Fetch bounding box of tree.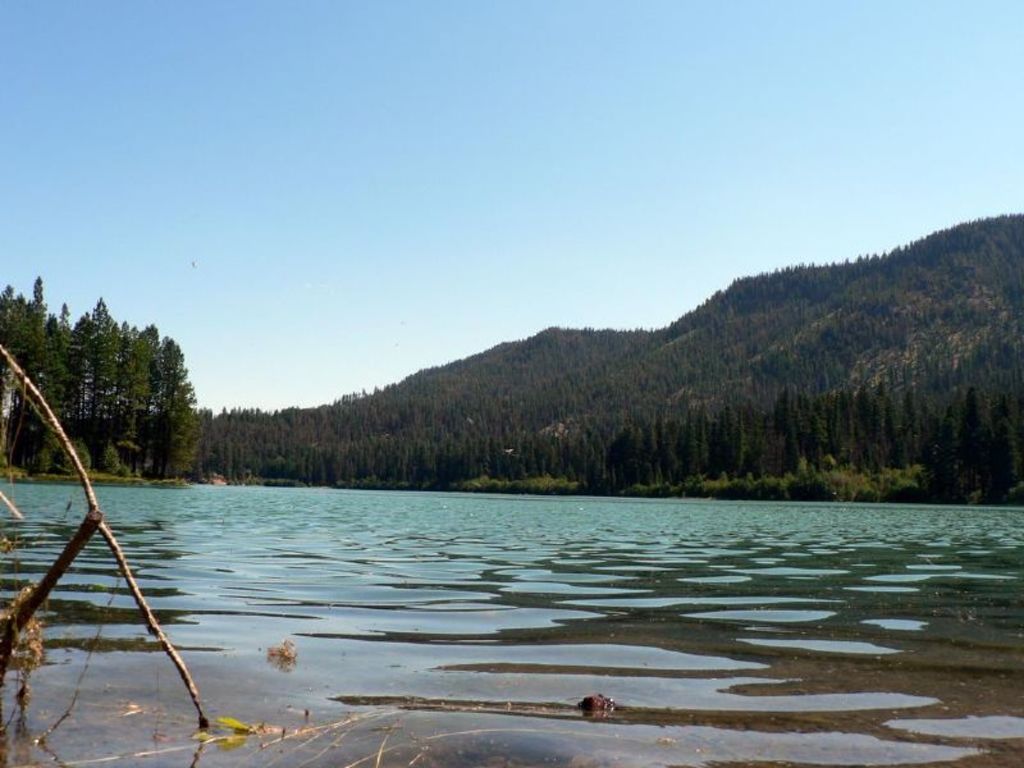
Bbox: 29, 300, 95, 470.
